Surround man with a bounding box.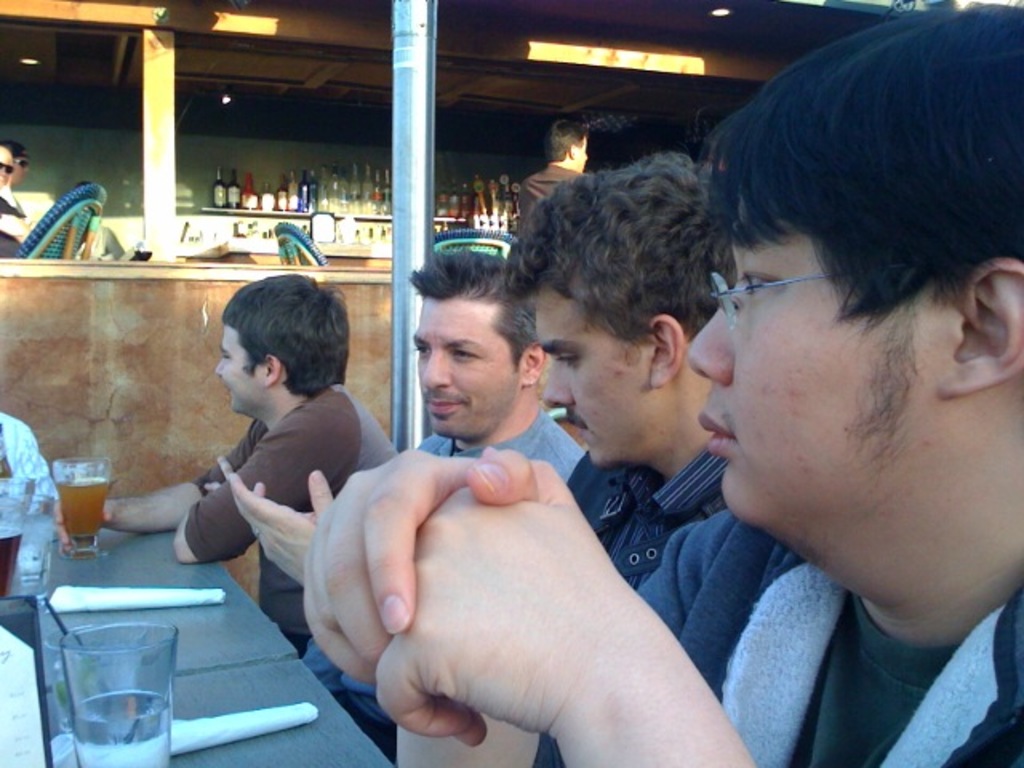
(515,118,594,235).
